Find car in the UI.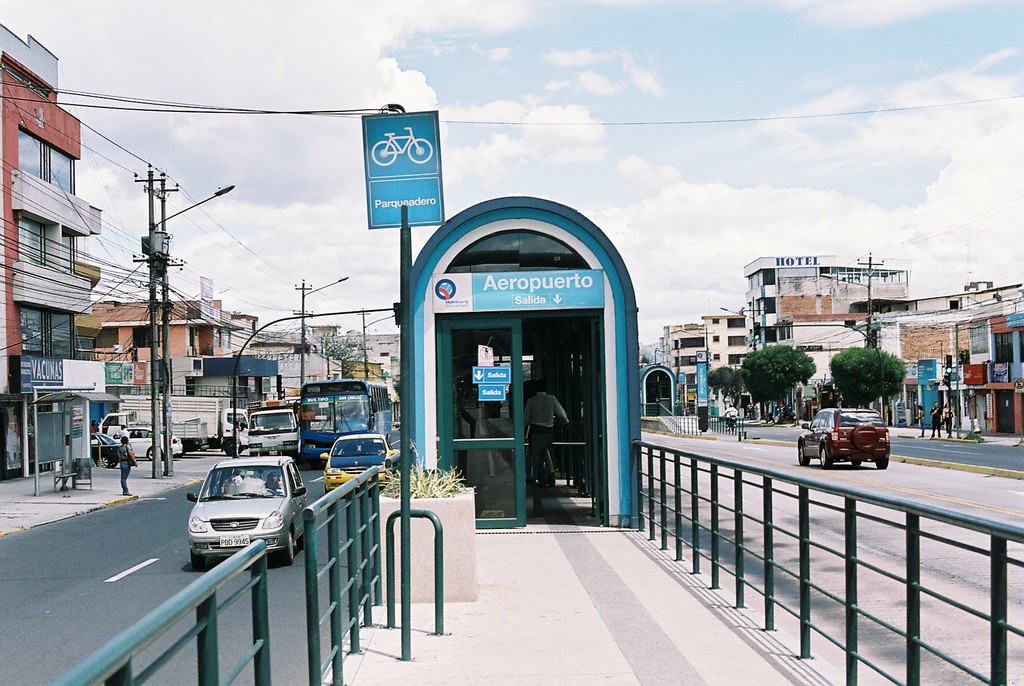
UI element at 319 434 401 501.
